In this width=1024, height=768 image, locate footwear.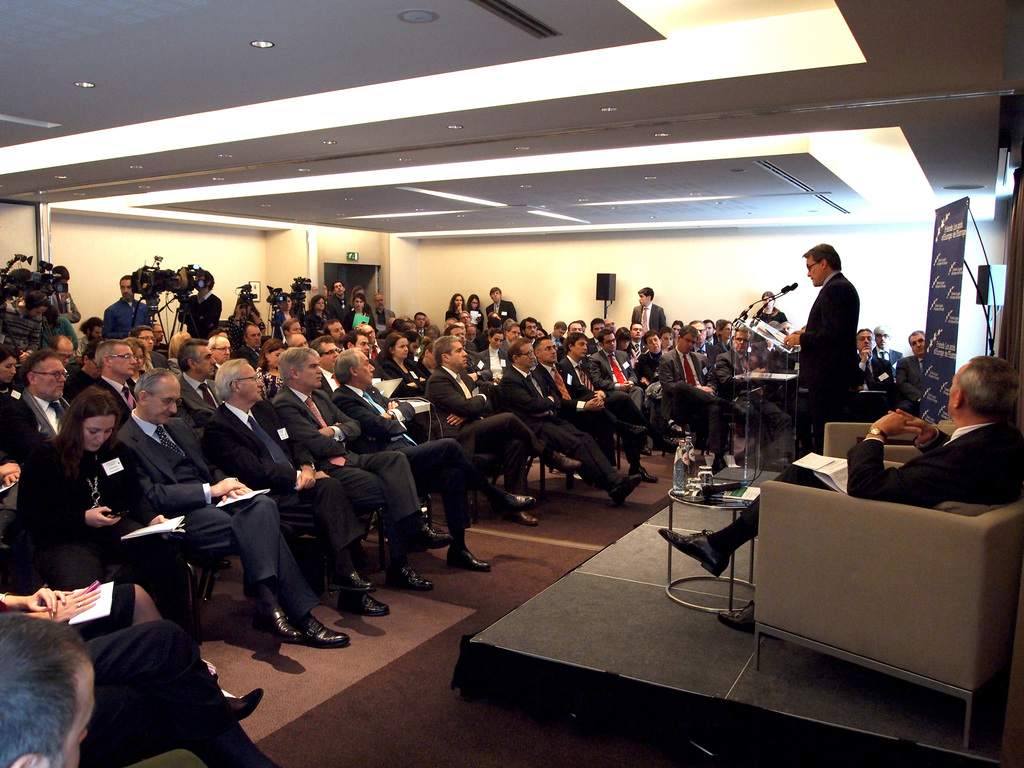
Bounding box: (x1=449, y1=548, x2=492, y2=572).
